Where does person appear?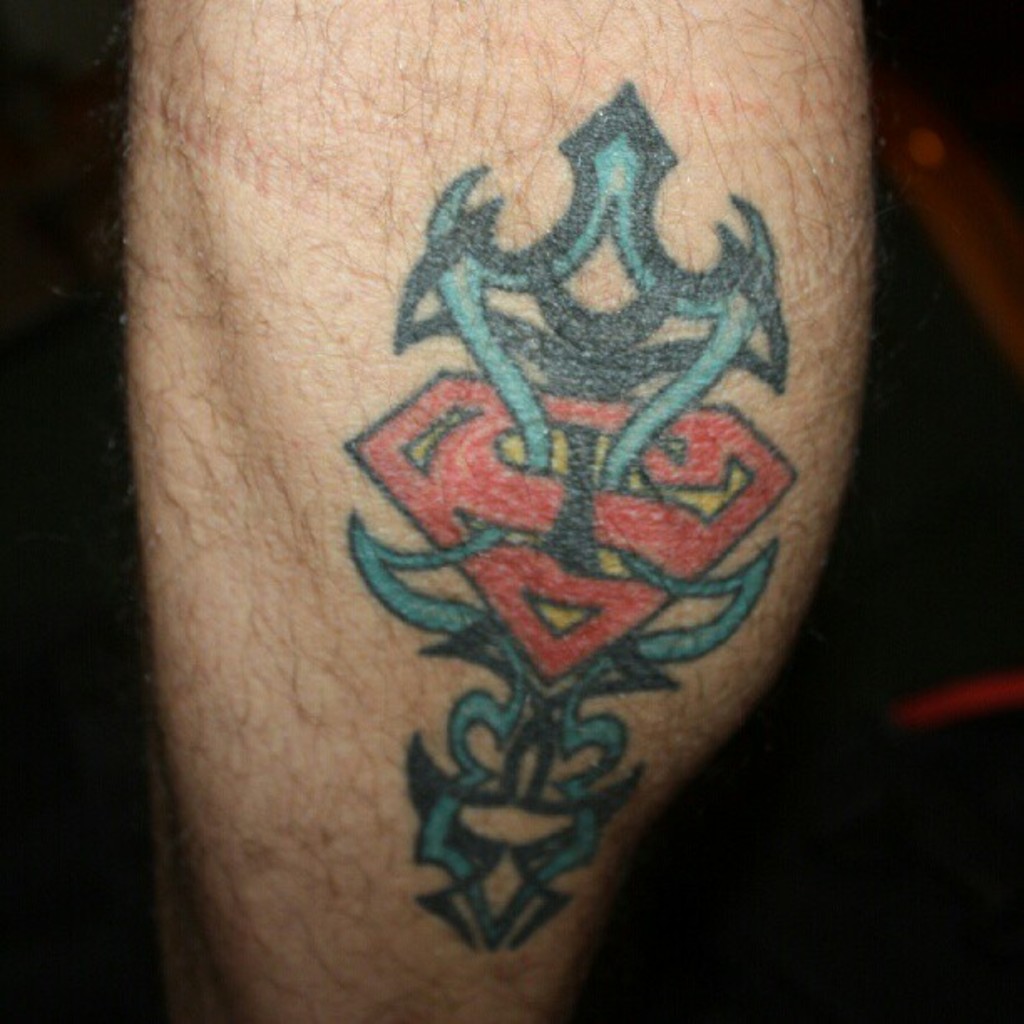
Appears at x1=67, y1=0, x2=937, y2=996.
